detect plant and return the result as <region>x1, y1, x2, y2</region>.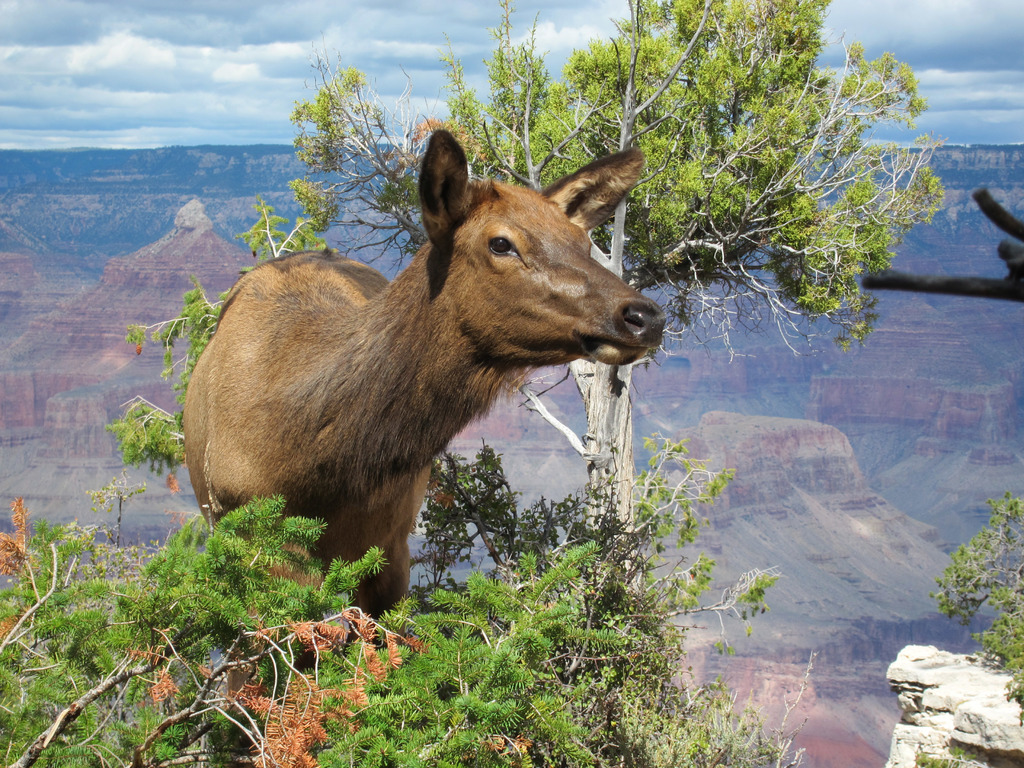
<region>0, 487, 642, 767</region>.
